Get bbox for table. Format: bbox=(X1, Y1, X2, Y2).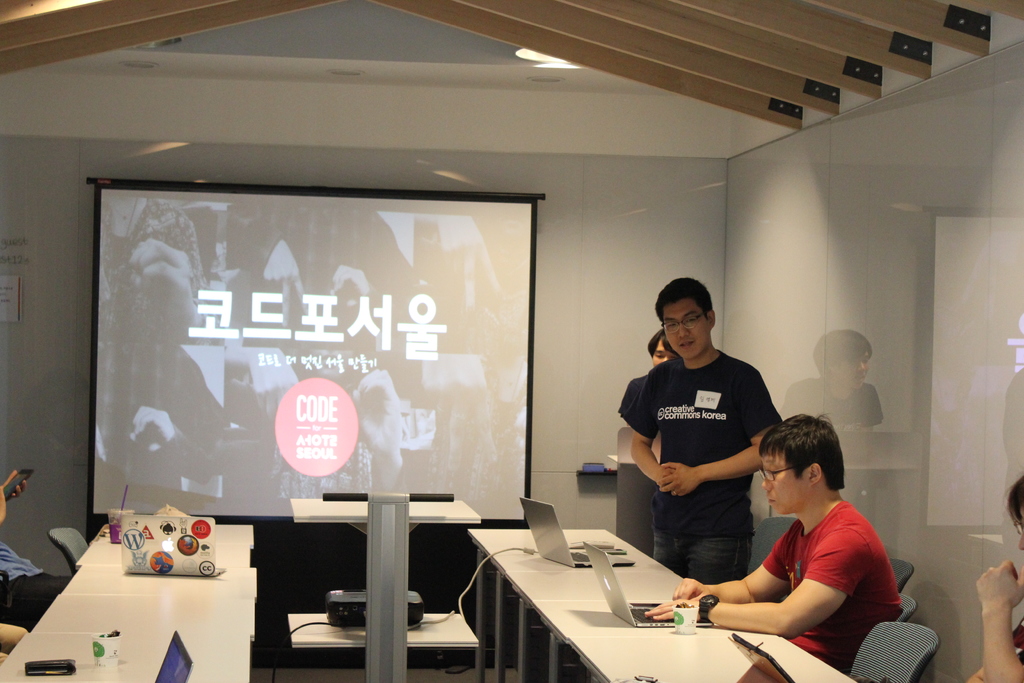
bbox=(287, 609, 480, 670).
